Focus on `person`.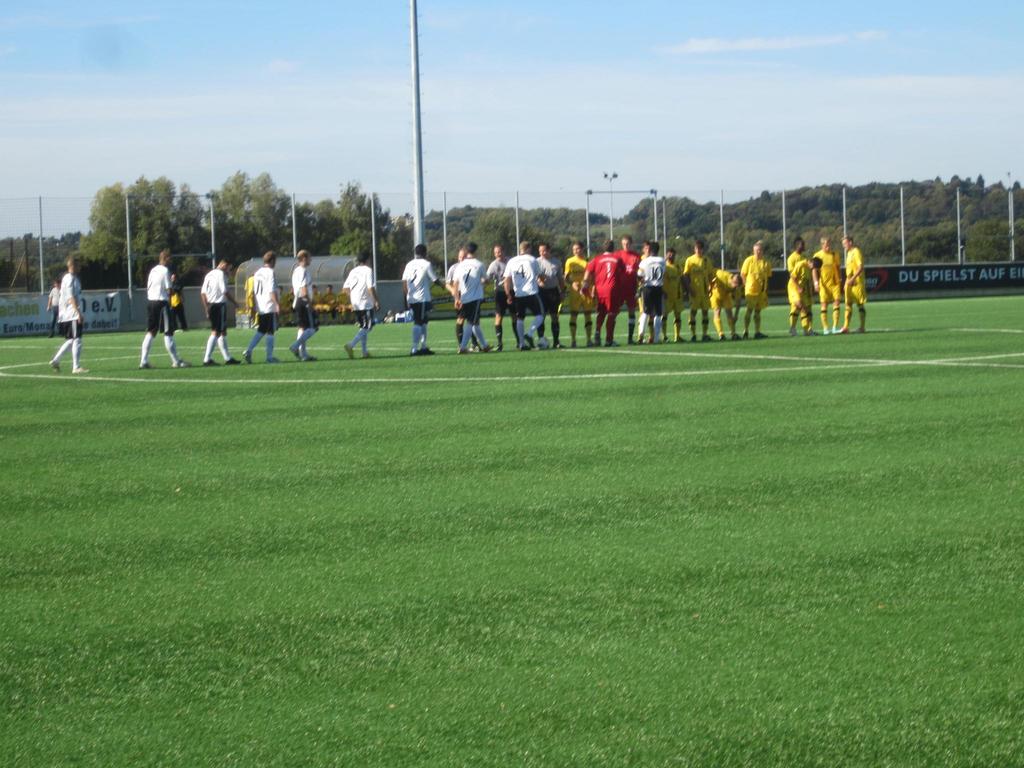
Focused at box(452, 241, 488, 348).
